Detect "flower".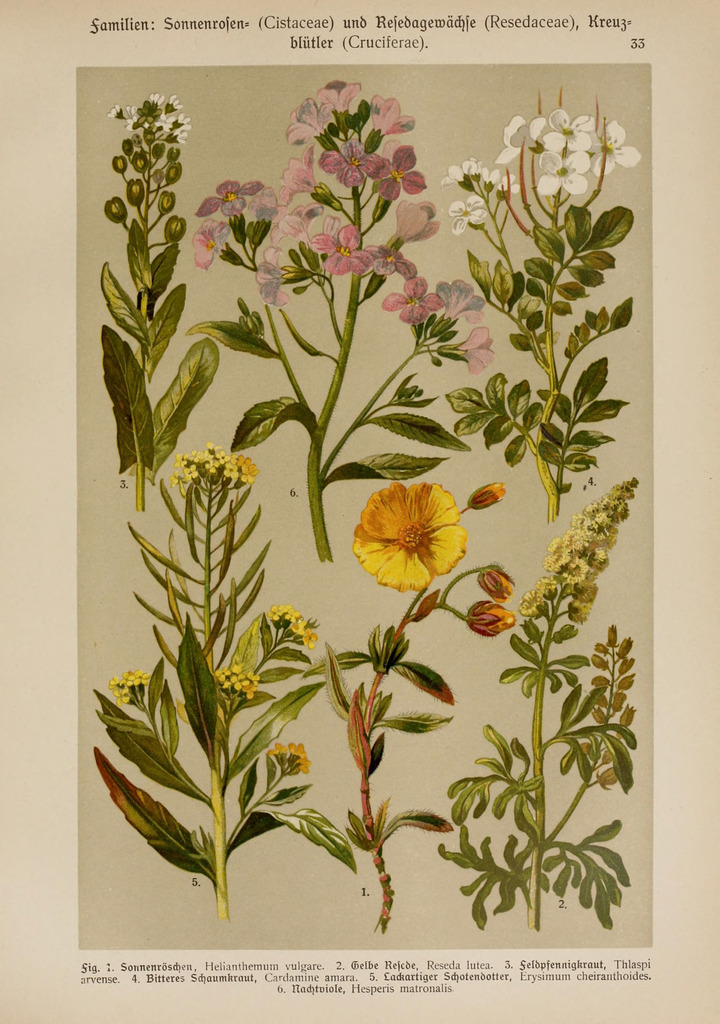
Detected at <region>248, 186, 286, 218</region>.
